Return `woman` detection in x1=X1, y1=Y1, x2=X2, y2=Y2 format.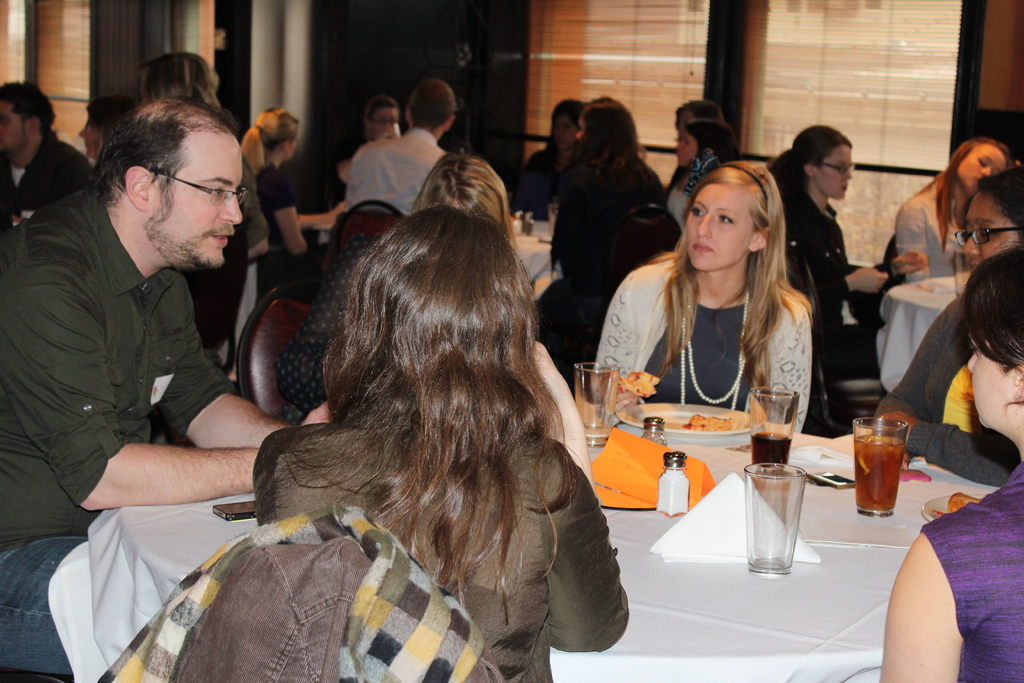
x1=766, y1=122, x2=892, y2=378.
